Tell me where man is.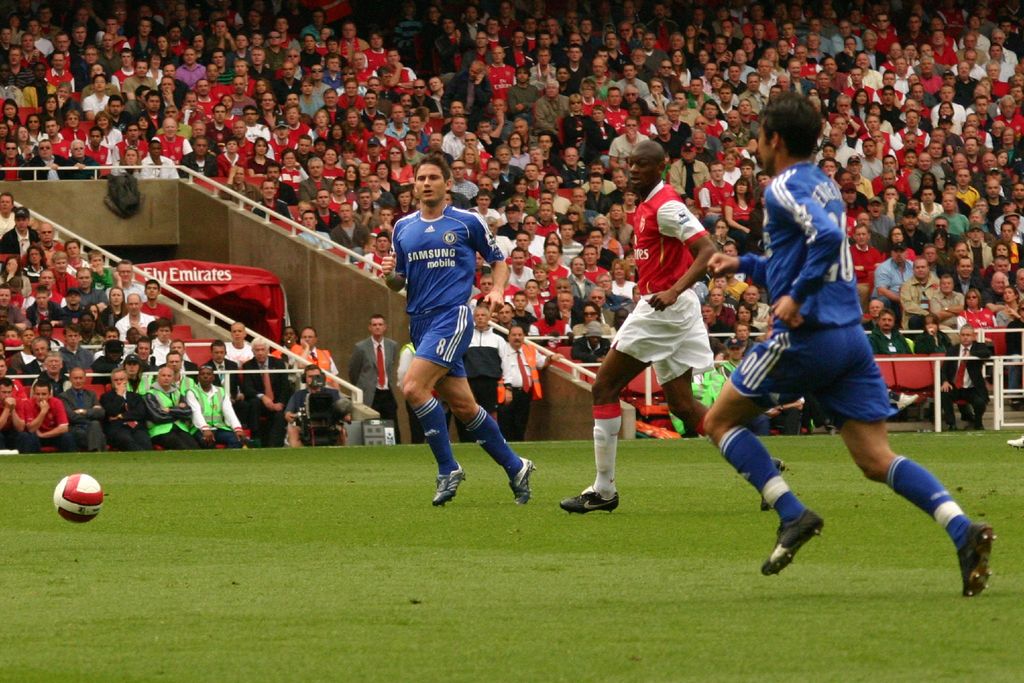
man is at select_region(59, 139, 95, 183).
